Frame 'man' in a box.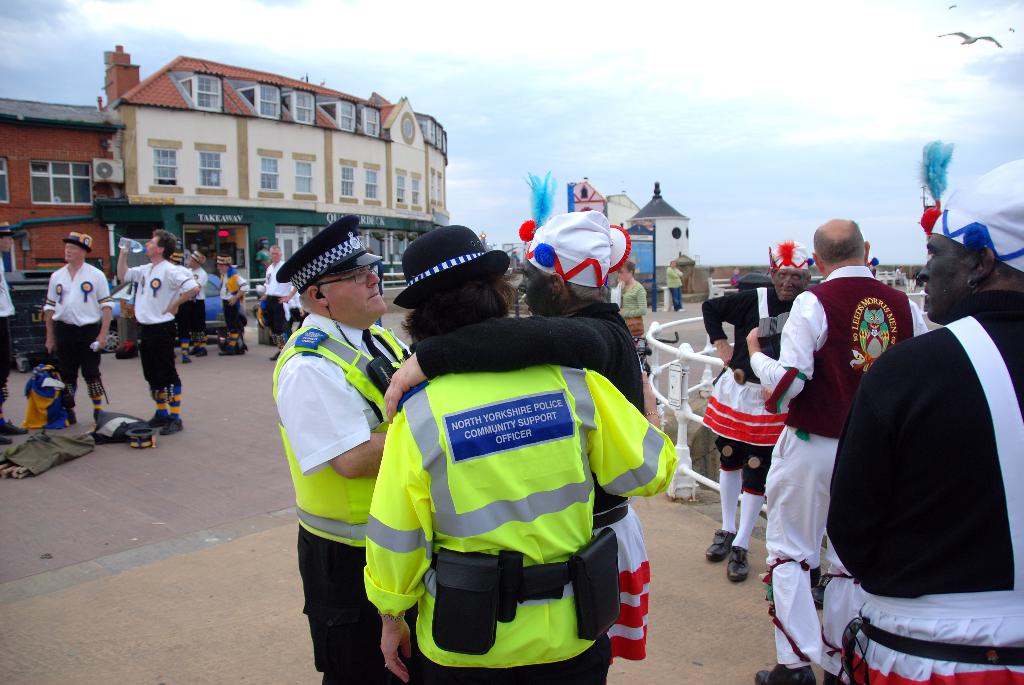
bbox=[664, 261, 683, 312].
